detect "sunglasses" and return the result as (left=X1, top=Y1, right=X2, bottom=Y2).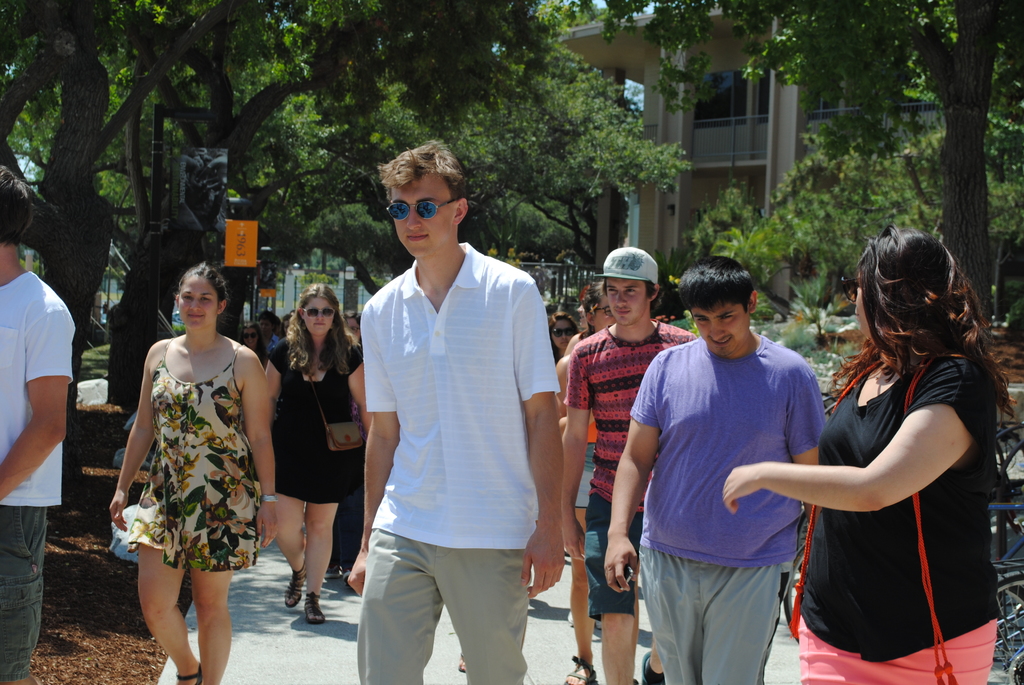
(left=387, top=201, right=463, bottom=222).
